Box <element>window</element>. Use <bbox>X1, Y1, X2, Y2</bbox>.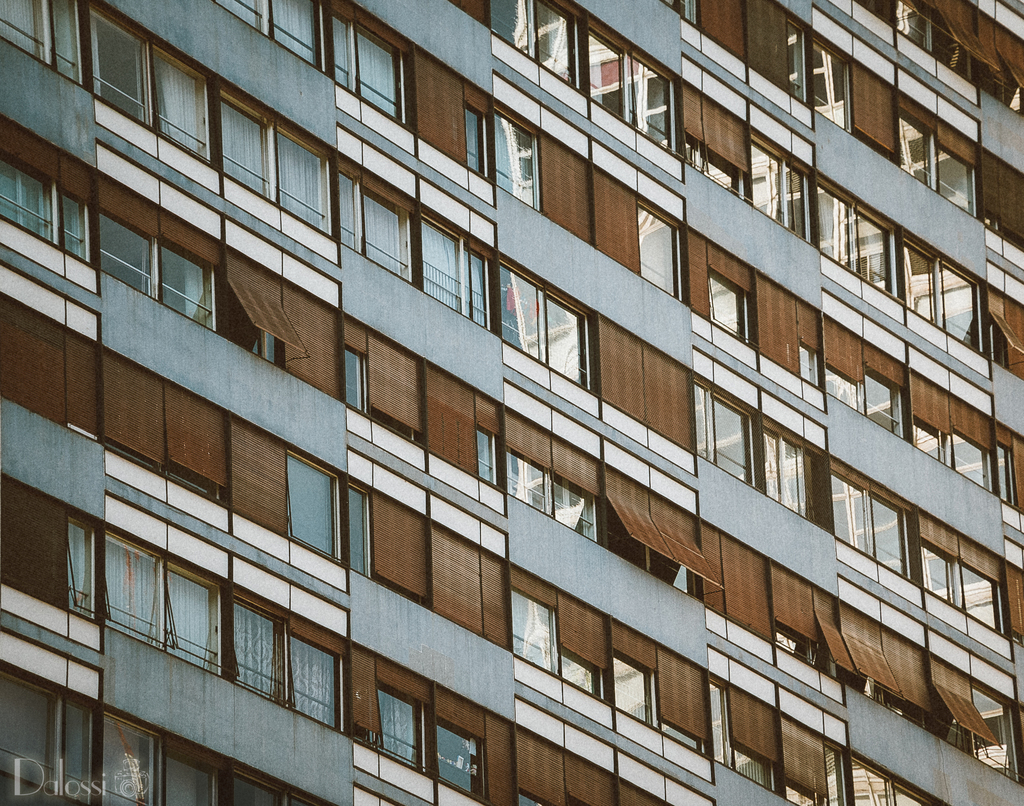
<bbox>779, 713, 849, 805</bbox>.
